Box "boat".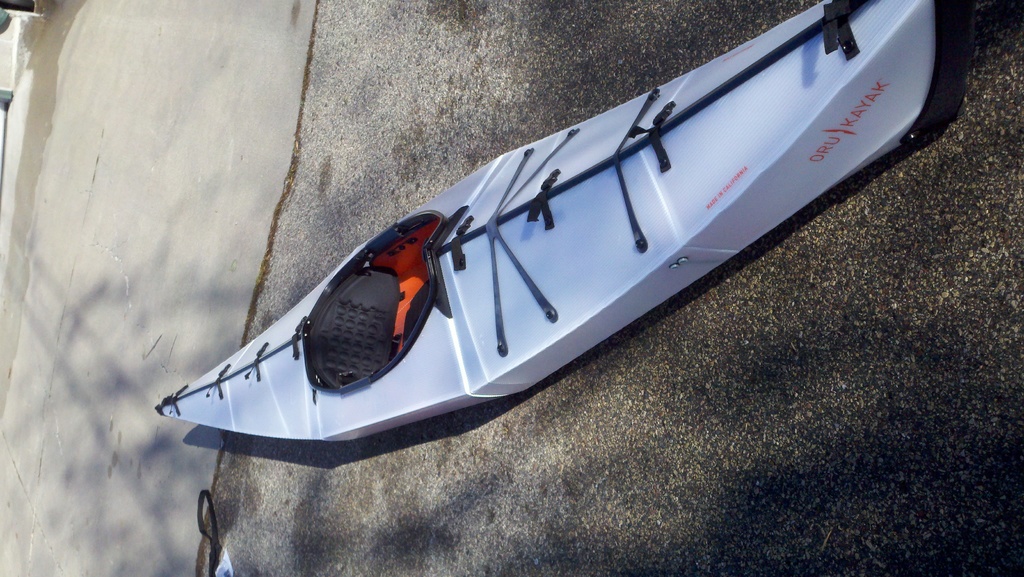
crop(143, 31, 950, 464).
